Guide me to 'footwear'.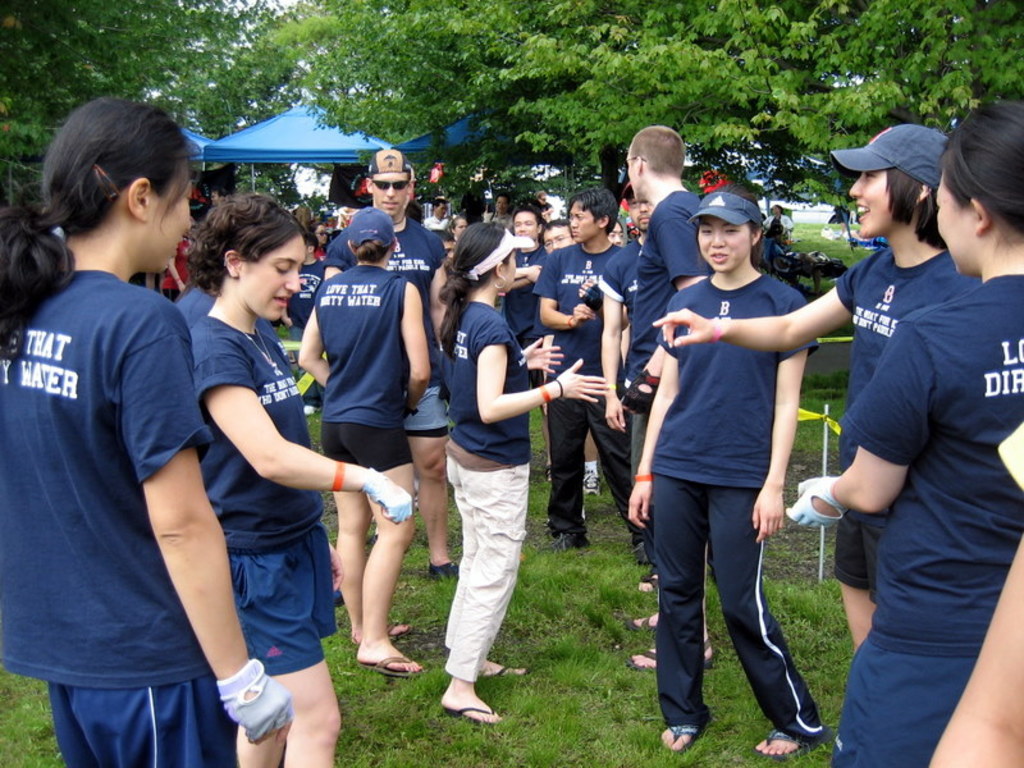
Guidance: [left=628, top=631, right=716, bottom=675].
